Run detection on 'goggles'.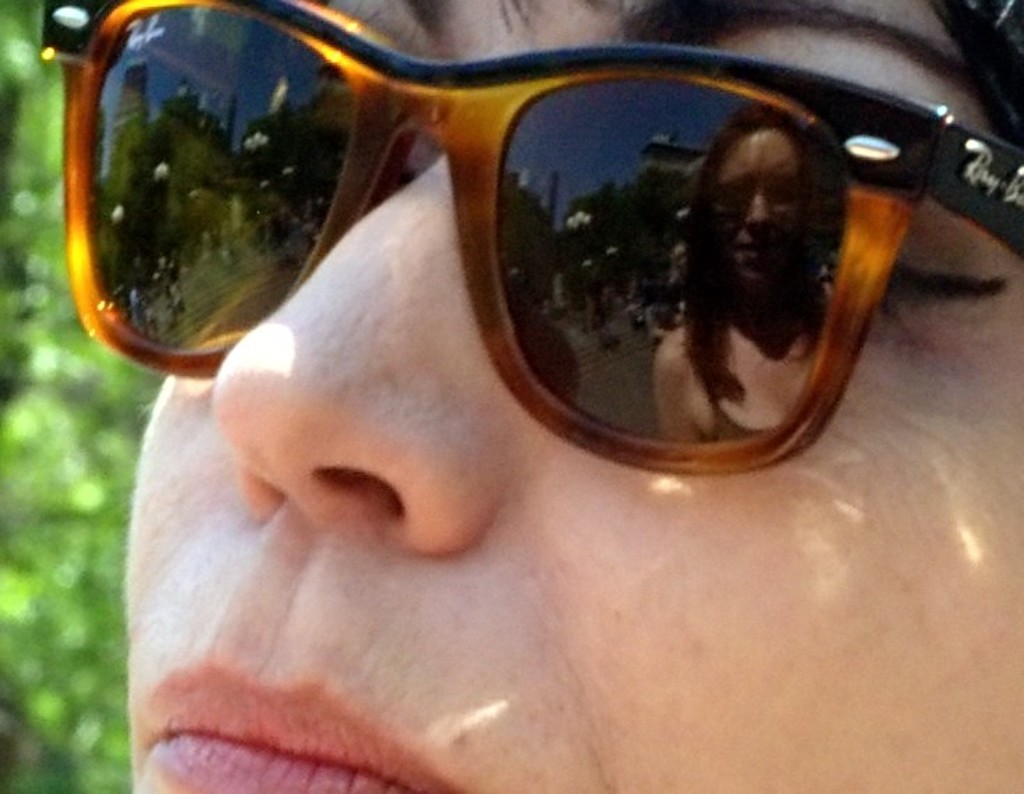
Result: crop(36, 0, 1023, 462).
